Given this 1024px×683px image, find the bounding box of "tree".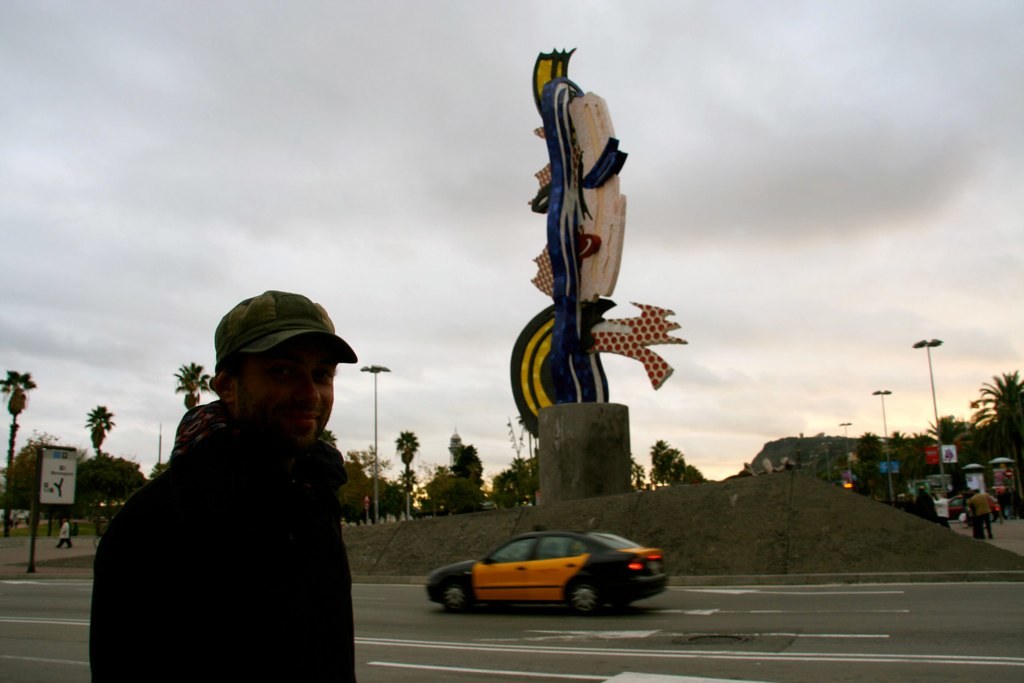
l=55, t=431, r=146, b=538.
